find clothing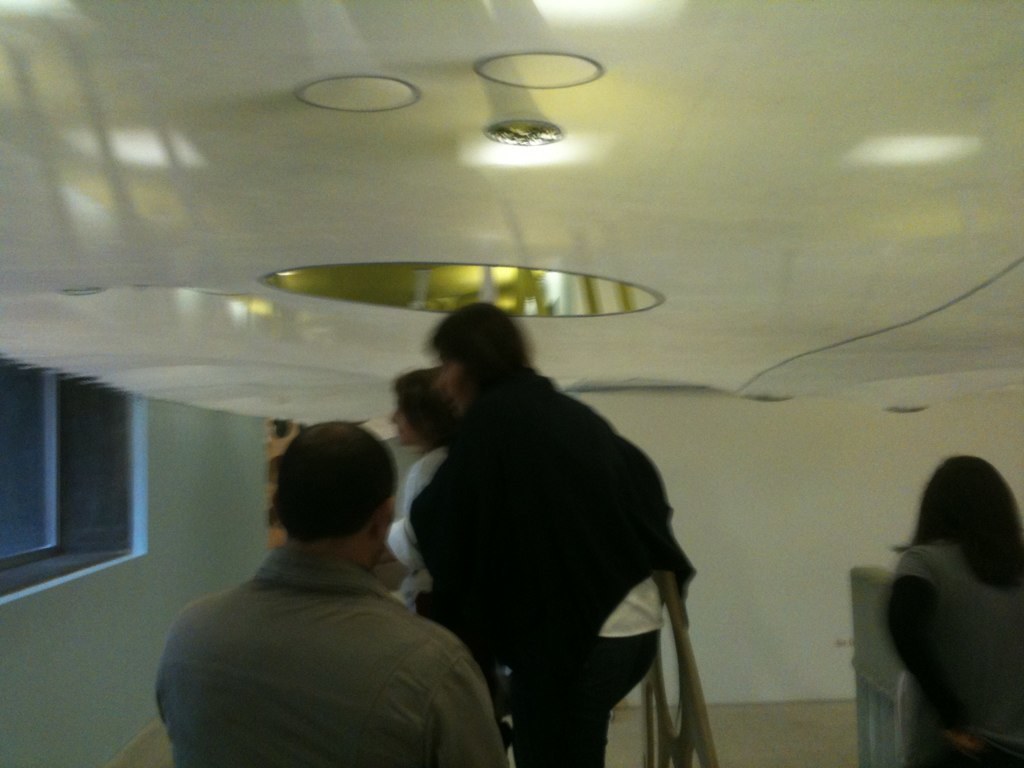
(143,490,489,764)
